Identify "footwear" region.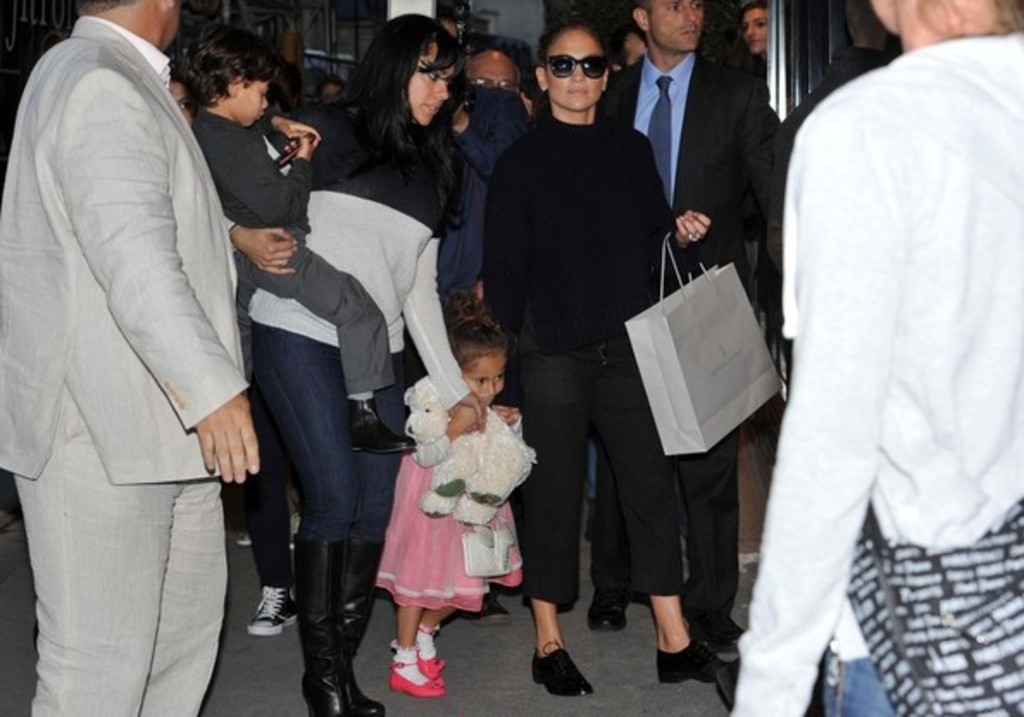
Region: detection(245, 583, 307, 638).
